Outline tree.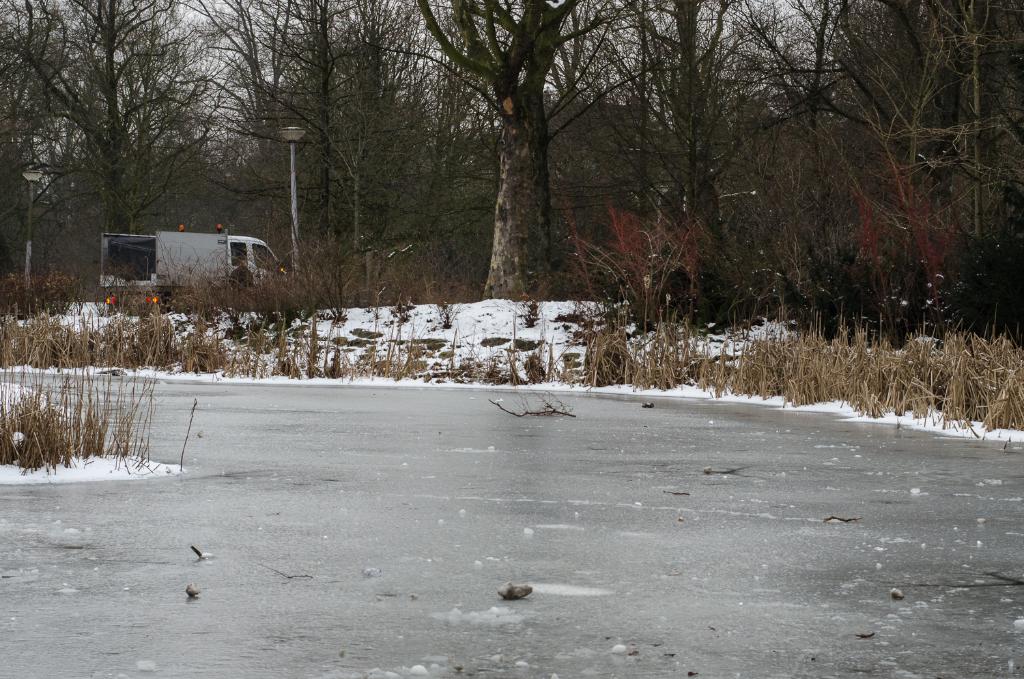
Outline: (393, 0, 629, 305).
